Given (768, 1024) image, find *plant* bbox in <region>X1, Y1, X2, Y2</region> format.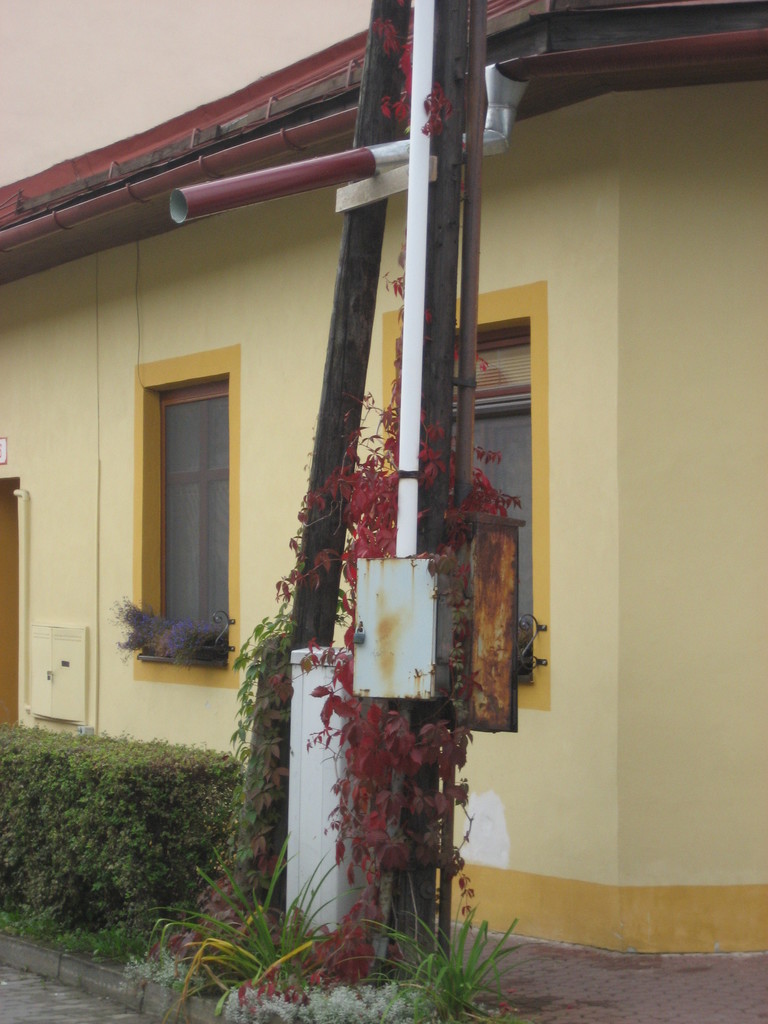
<region>156, 844, 347, 1023</region>.
